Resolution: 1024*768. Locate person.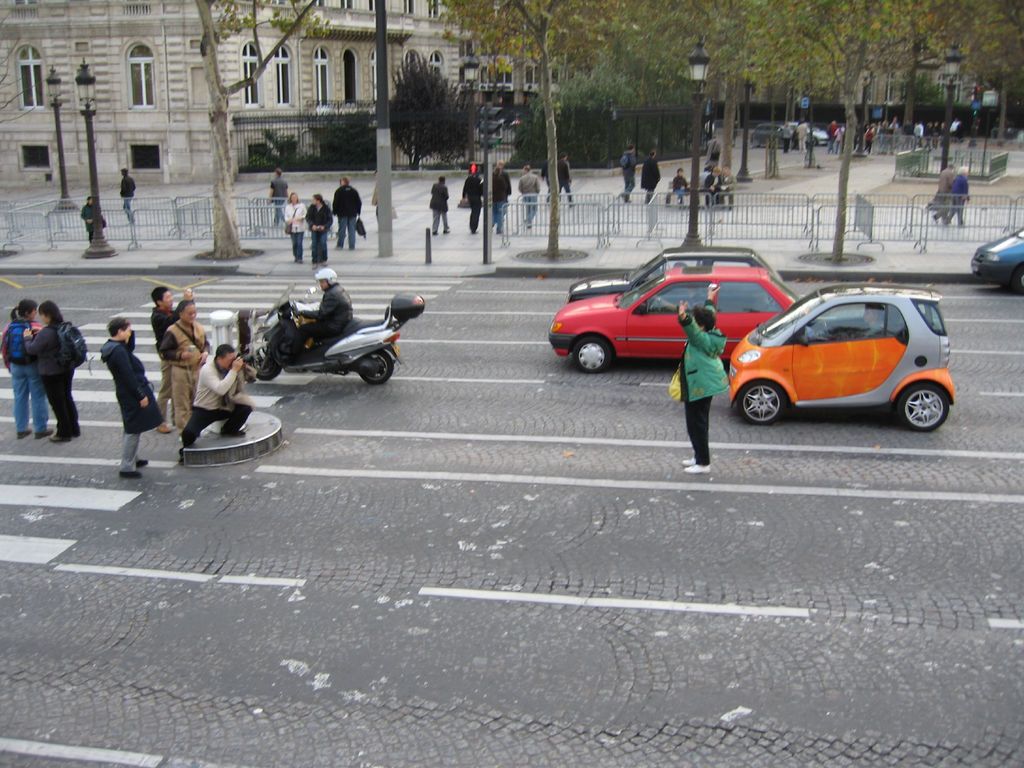
(x1=433, y1=177, x2=447, y2=234).
